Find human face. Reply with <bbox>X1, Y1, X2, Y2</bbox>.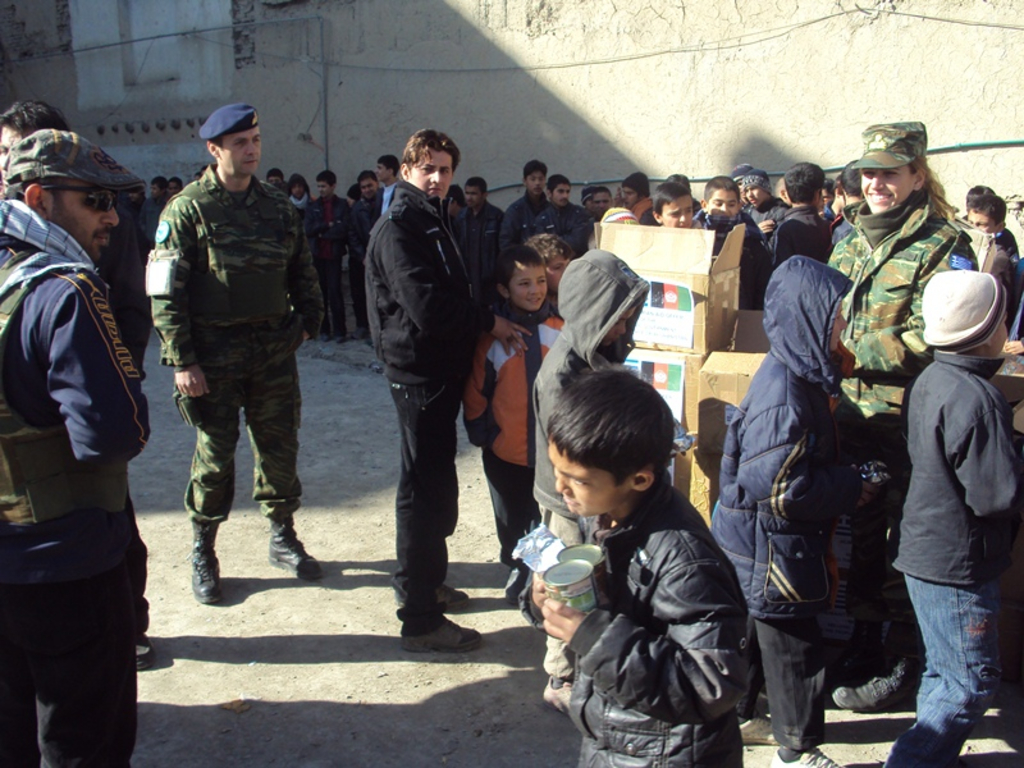
<bbox>374, 165, 387, 182</bbox>.
